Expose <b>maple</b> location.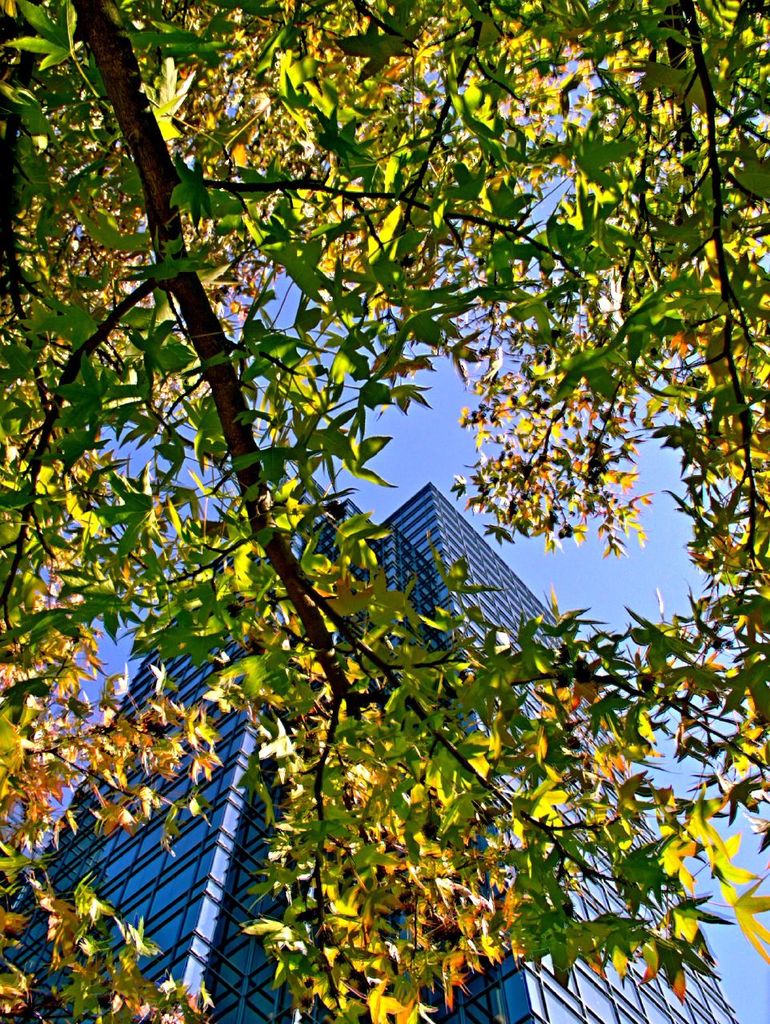
Exposed at BBox(0, 38, 707, 1023).
